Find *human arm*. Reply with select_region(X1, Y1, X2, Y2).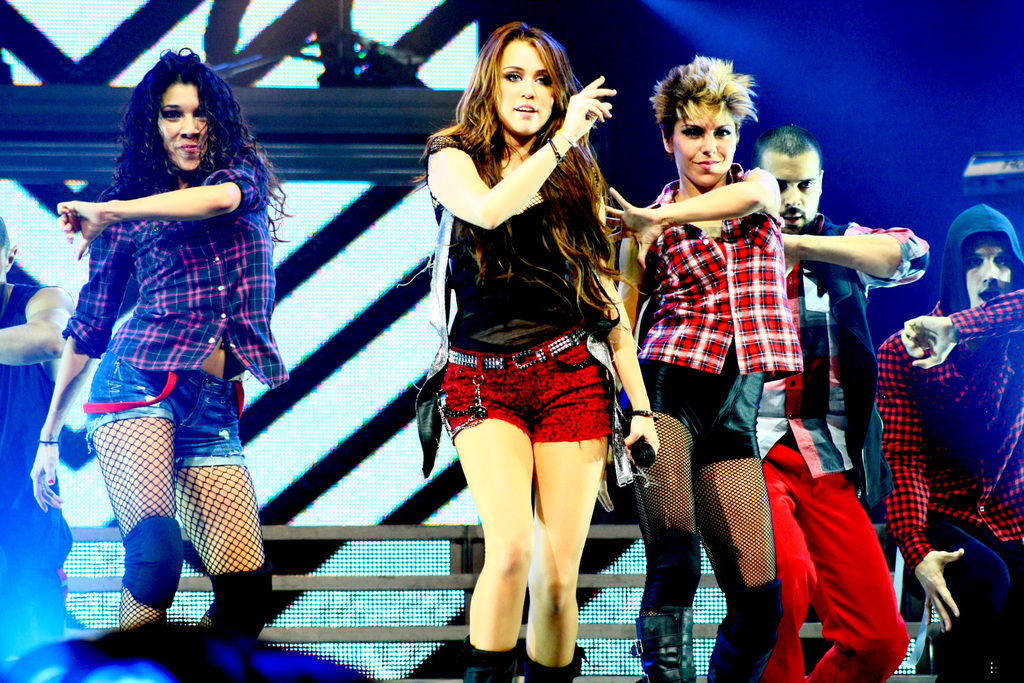
select_region(22, 224, 130, 514).
